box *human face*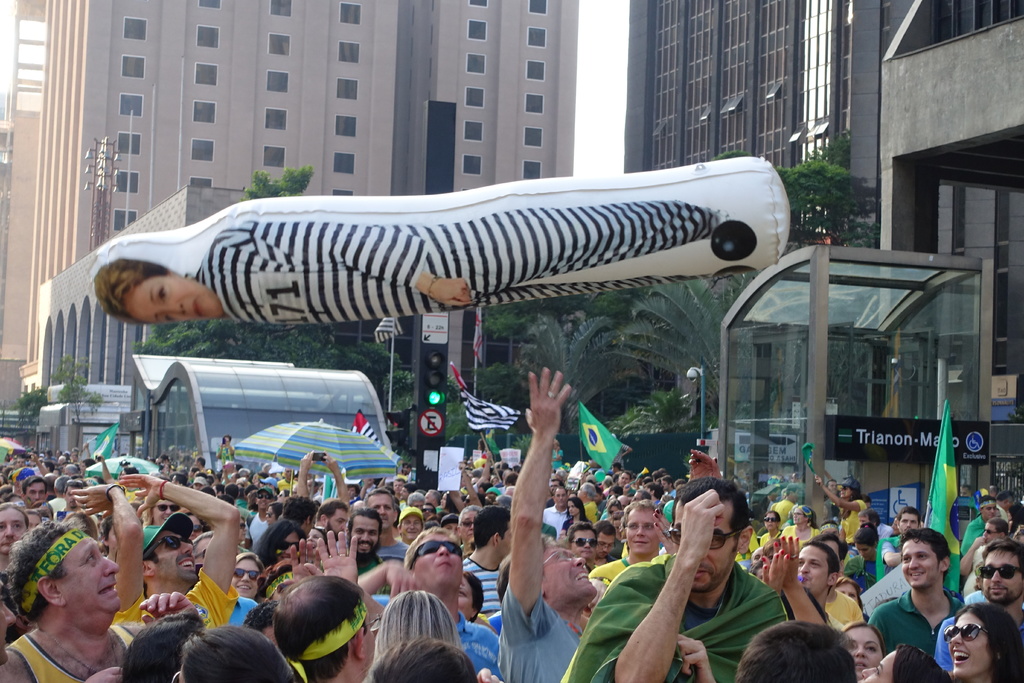
rect(543, 543, 598, 598)
